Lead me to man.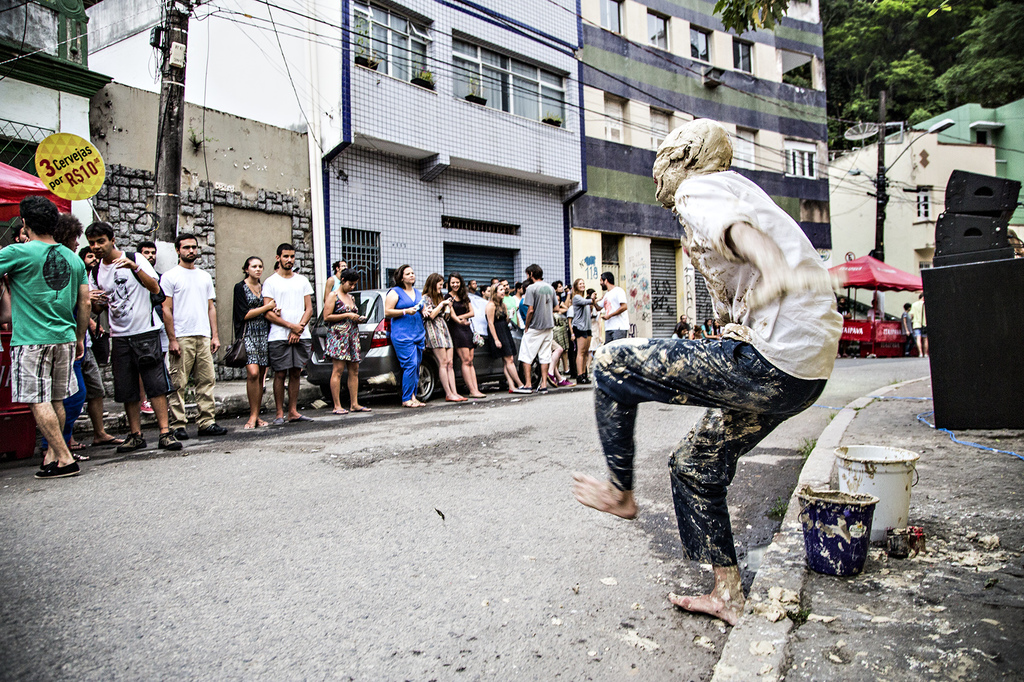
Lead to left=88, top=222, right=185, bottom=453.
